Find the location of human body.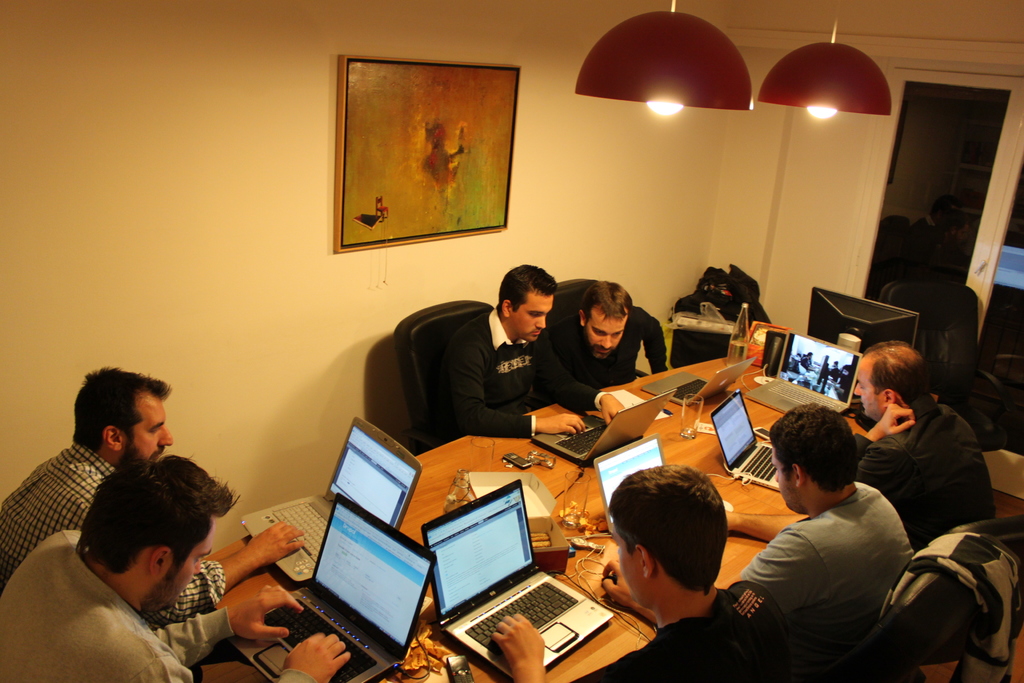
Location: box(563, 280, 673, 410).
